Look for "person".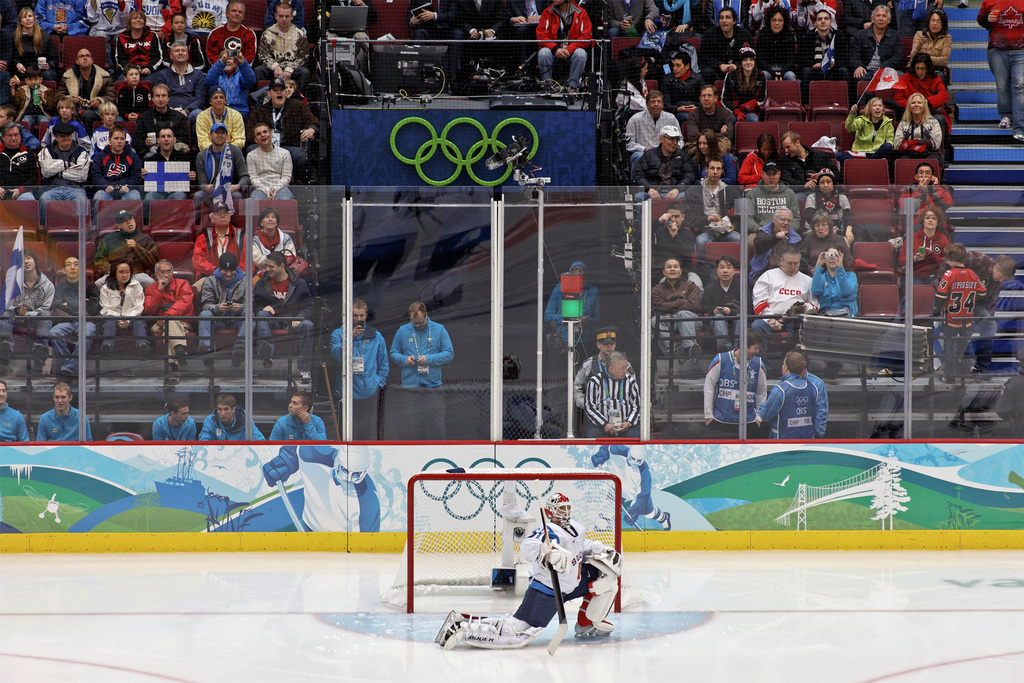
Found: 785/132/835/185.
